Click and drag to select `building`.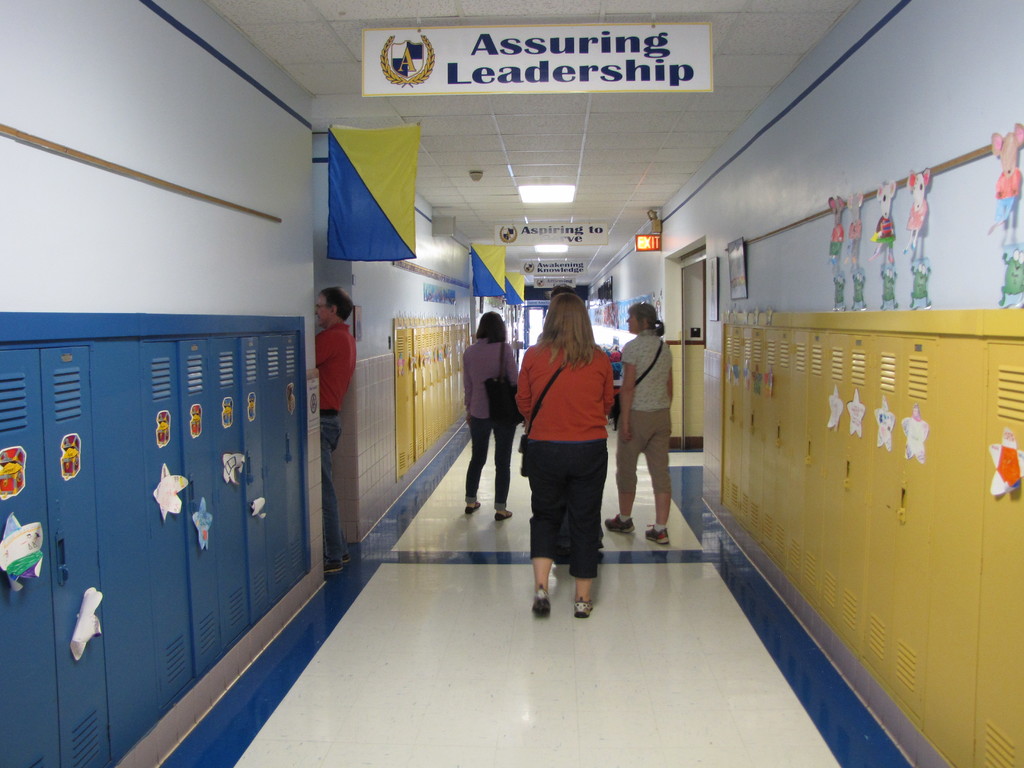
Selection: (x1=1, y1=0, x2=1023, y2=760).
